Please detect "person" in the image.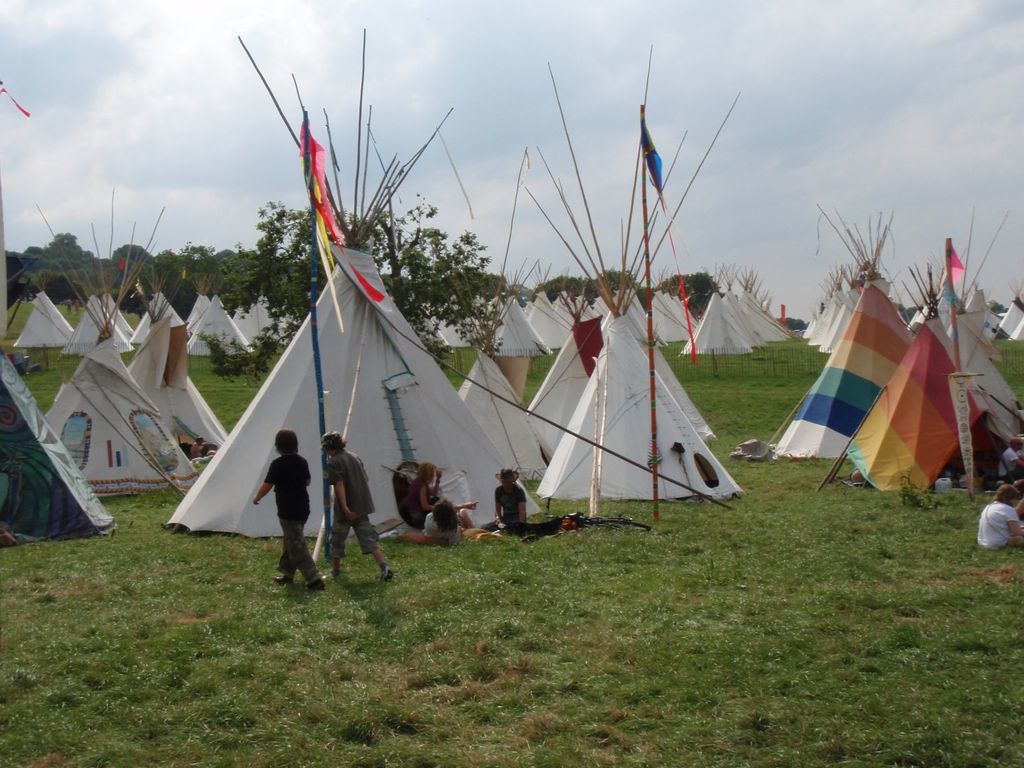
975/482/1021/560.
